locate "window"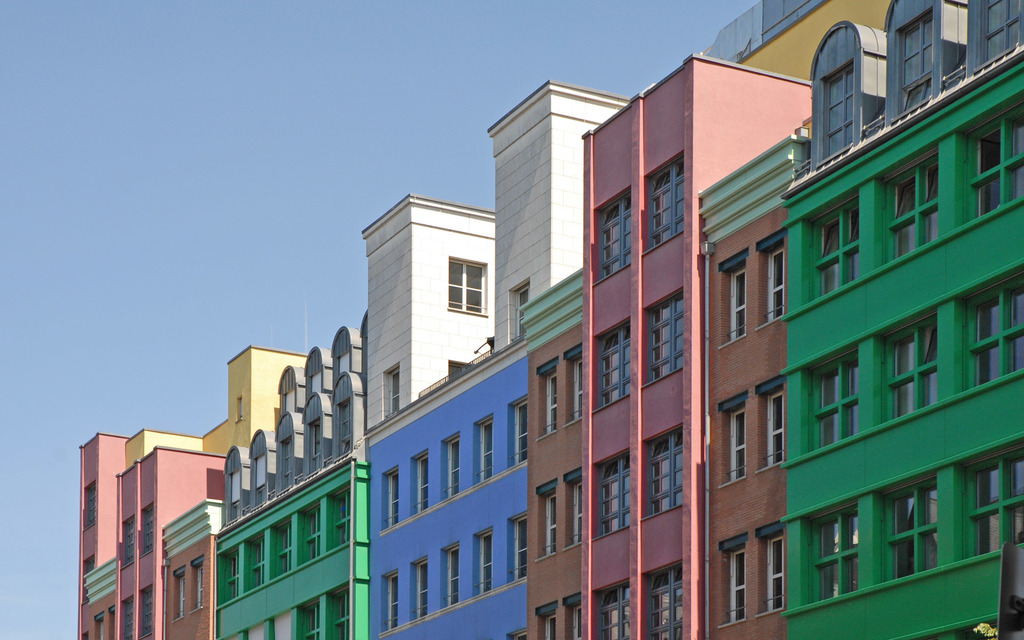
BBox(595, 576, 630, 639)
